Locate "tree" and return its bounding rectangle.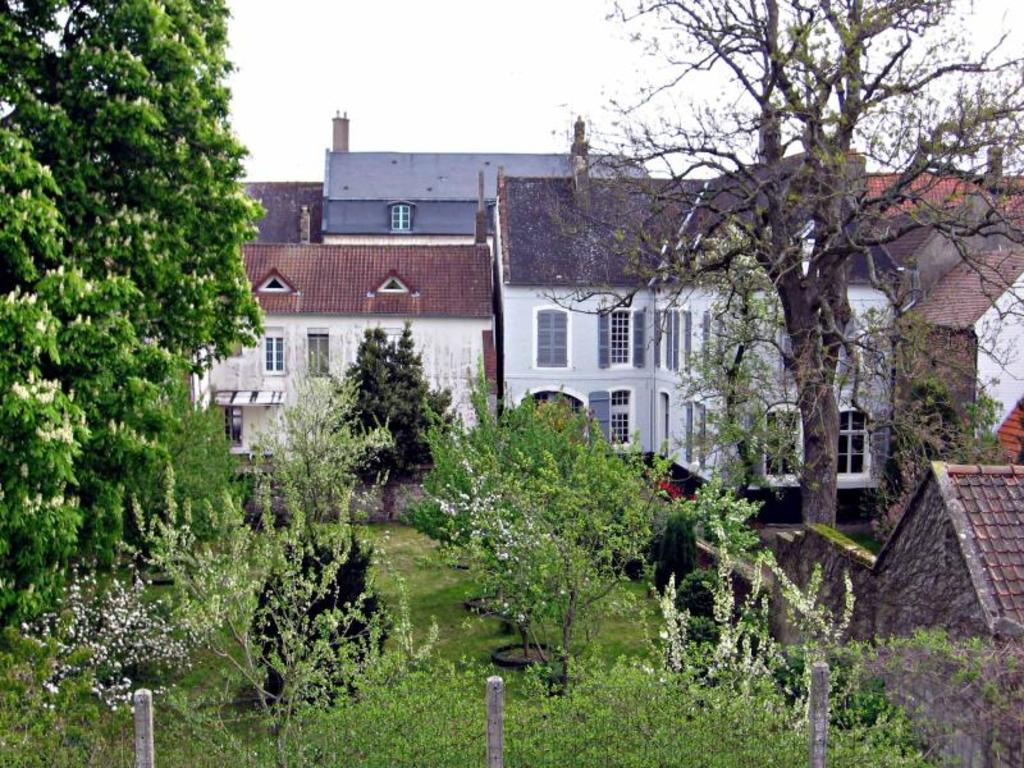
[left=110, top=458, right=422, bottom=767].
